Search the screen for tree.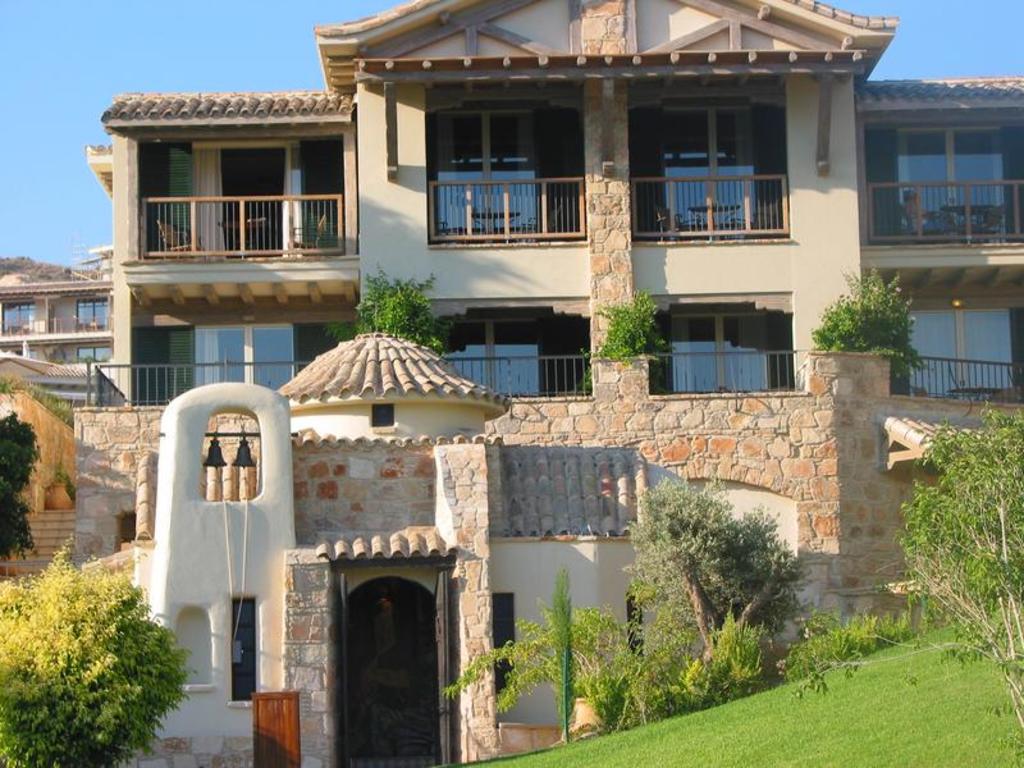
Found at BBox(0, 408, 38, 559).
